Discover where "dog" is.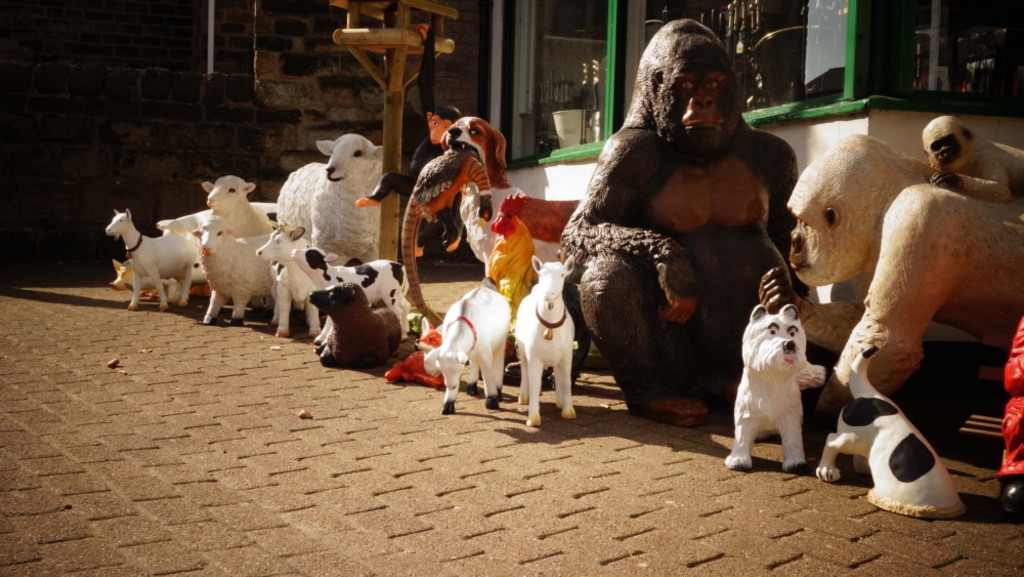
Discovered at region(814, 346, 966, 511).
